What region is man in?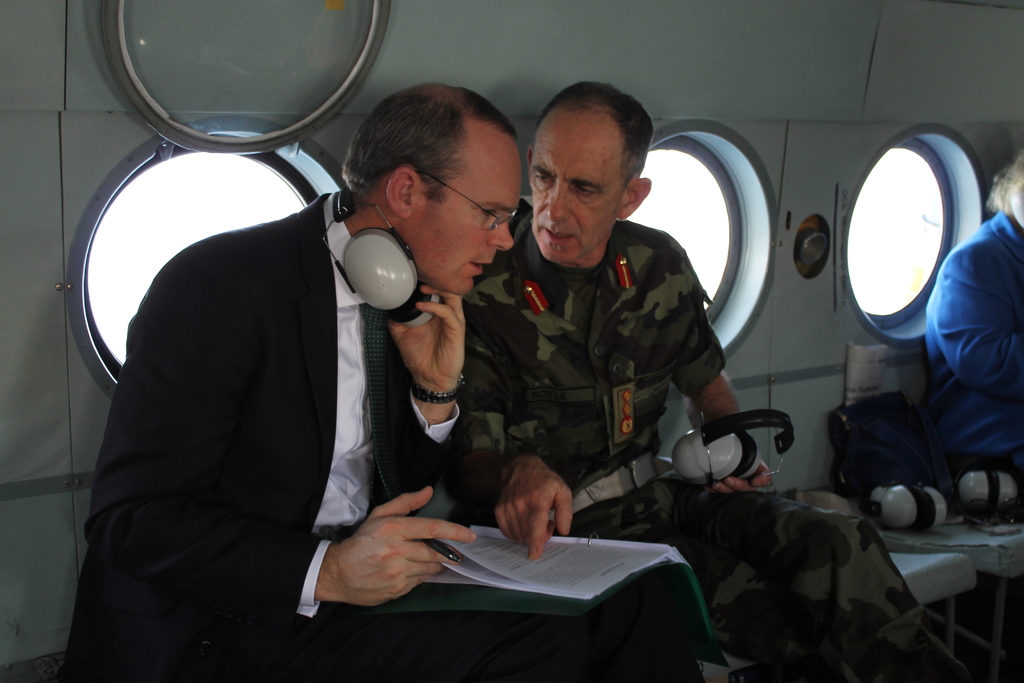
444:80:925:682.
